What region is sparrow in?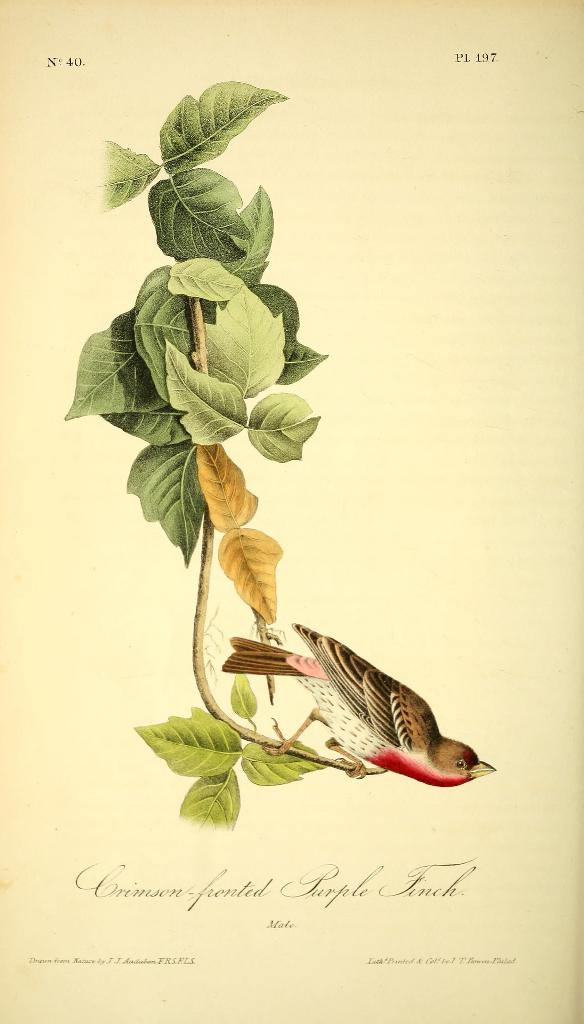
<box>223,615,499,781</box>.
